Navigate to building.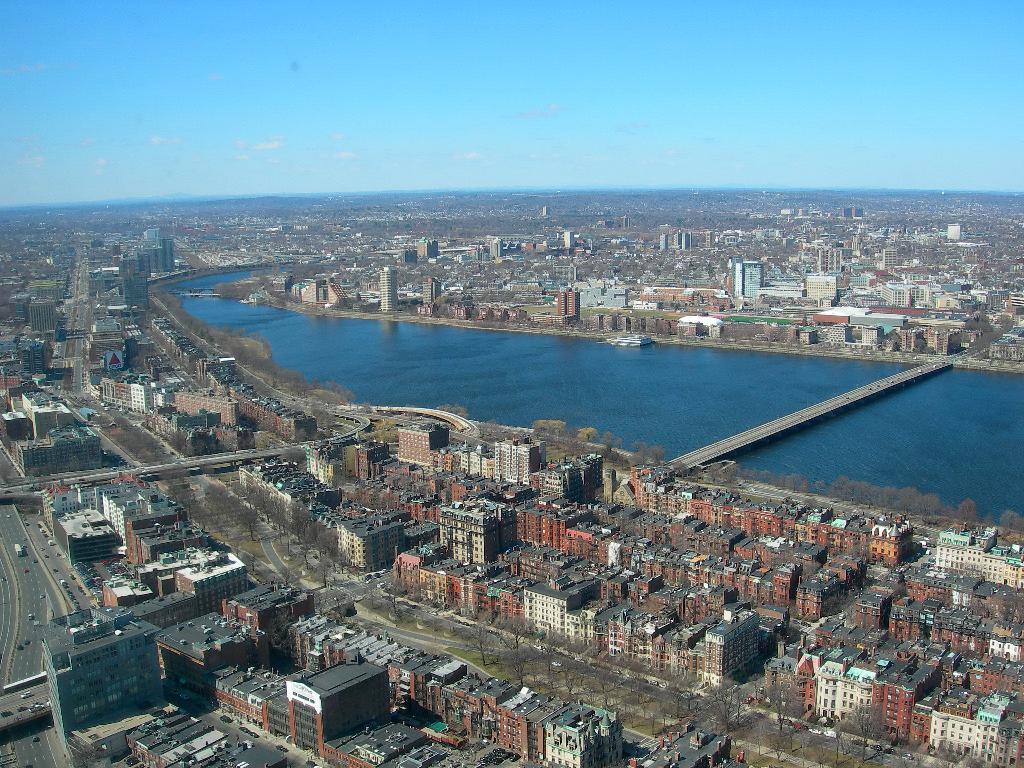
Navigation target: box=[102, 379, 150, 410].
